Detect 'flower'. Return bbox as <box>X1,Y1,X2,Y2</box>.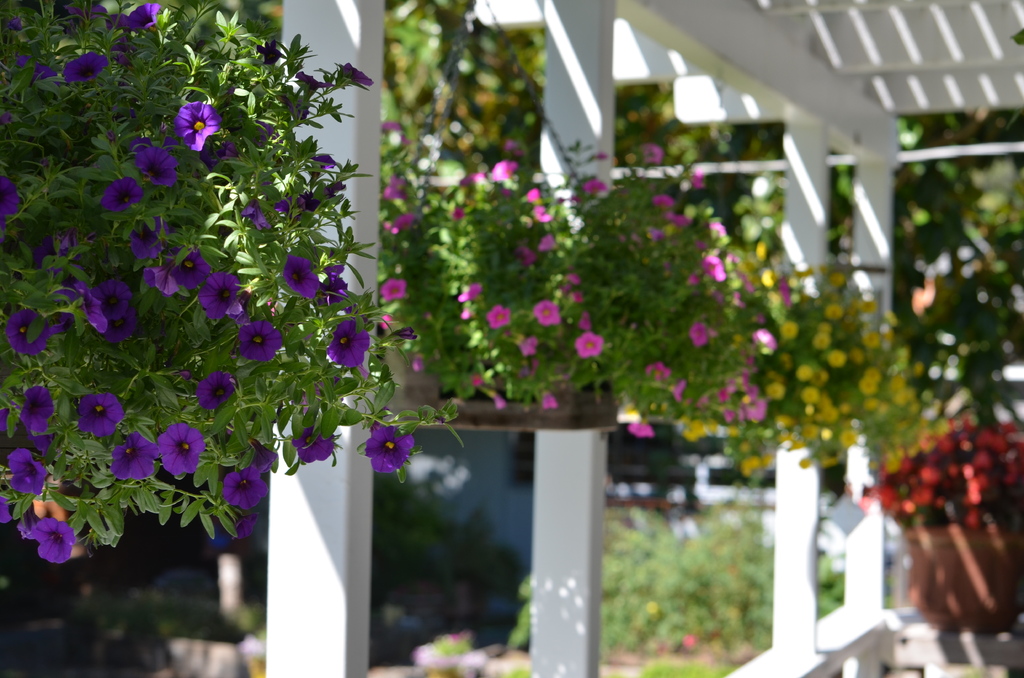
<box>110,431,157,480</box>.
